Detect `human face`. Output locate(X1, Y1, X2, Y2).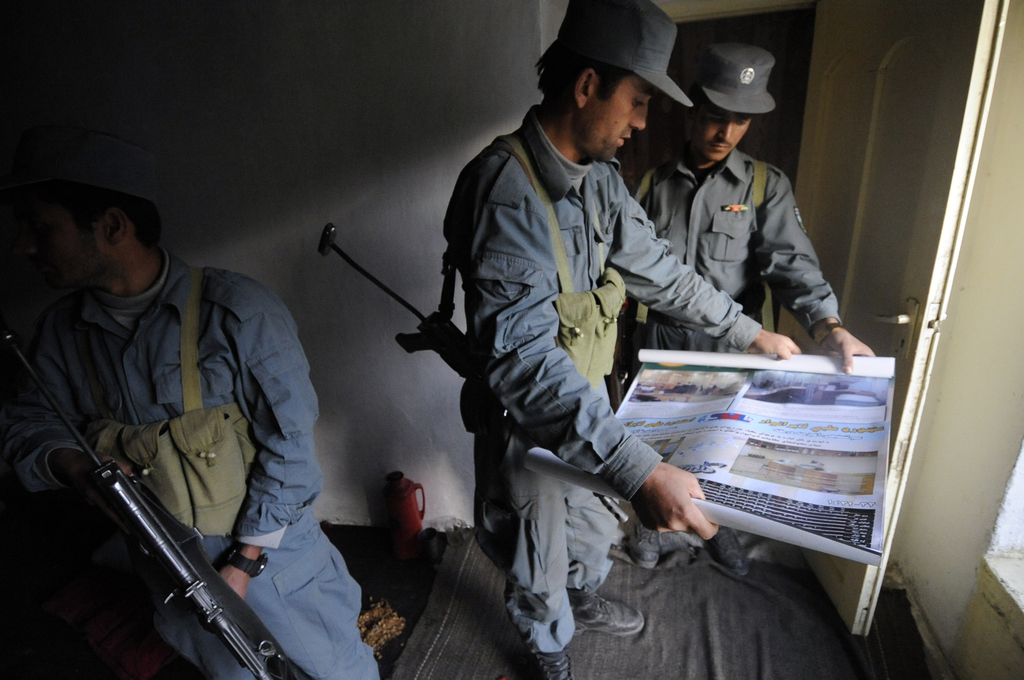
locate(687, 110, 752, 164).
